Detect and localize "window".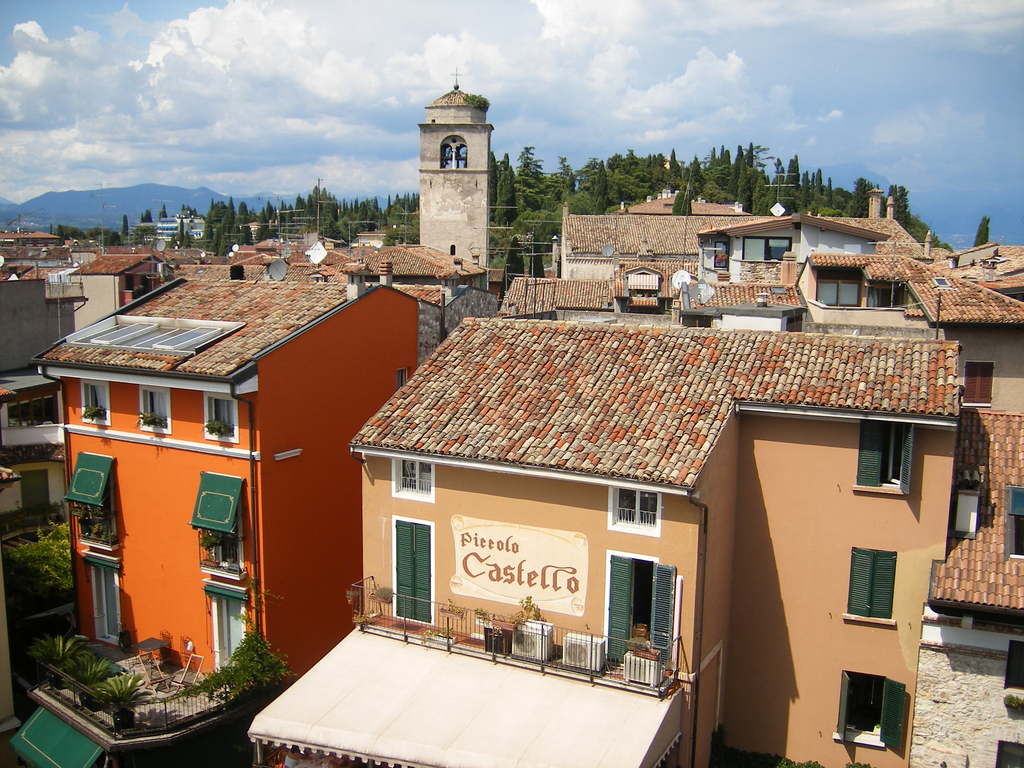
Localized at locate(198, 508, 243, 572).
